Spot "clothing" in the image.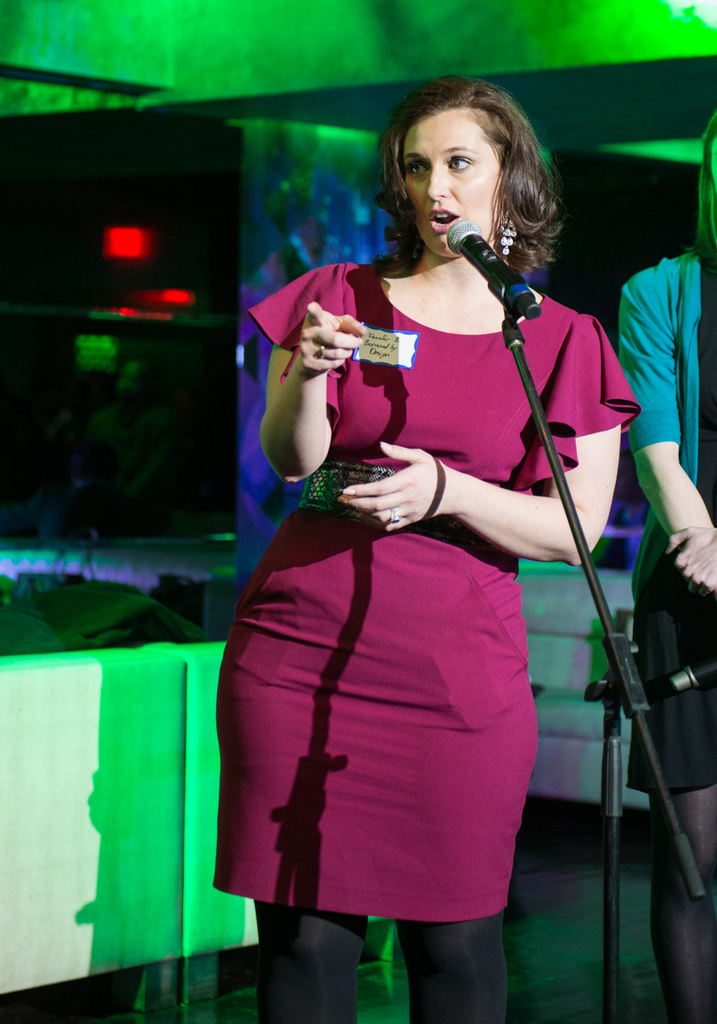
"clothing" found at {"x1": 613, "y1": 244, "x2": 716, "y2": 793}.
